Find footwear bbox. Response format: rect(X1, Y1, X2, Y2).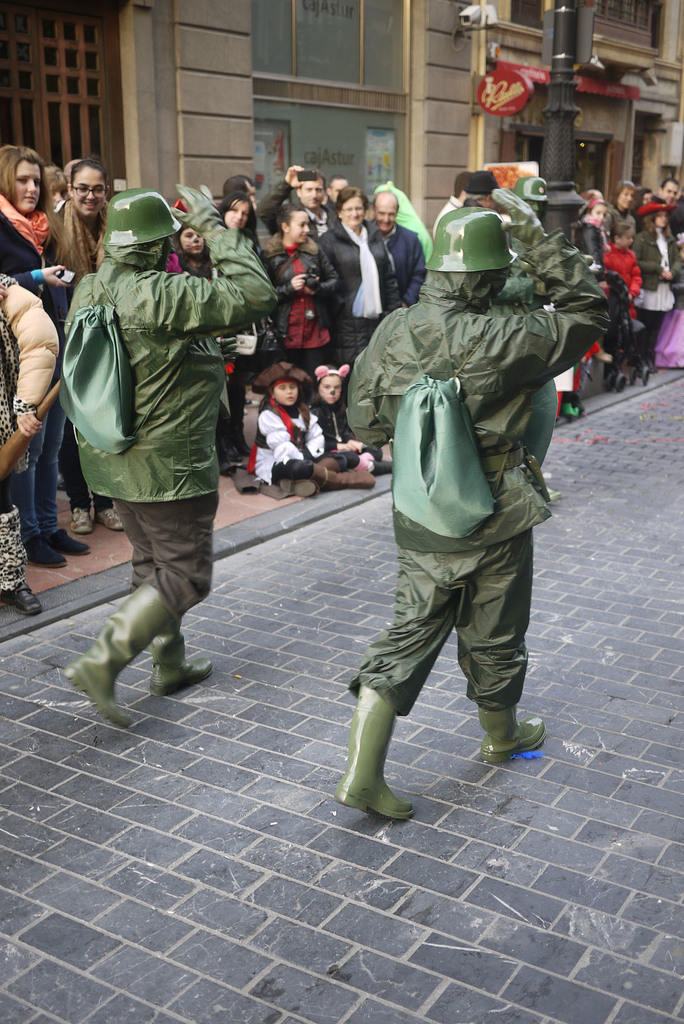
rect(60, 580, 179, 728).
